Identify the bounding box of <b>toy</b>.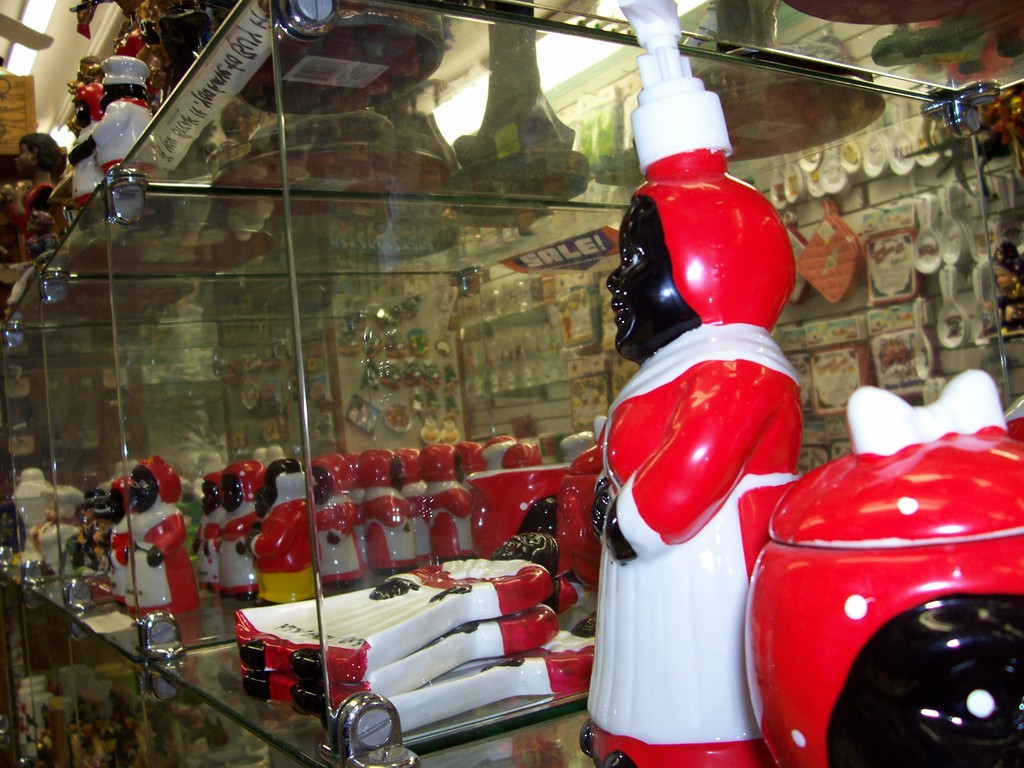
region(15, 132, 67, 257).
